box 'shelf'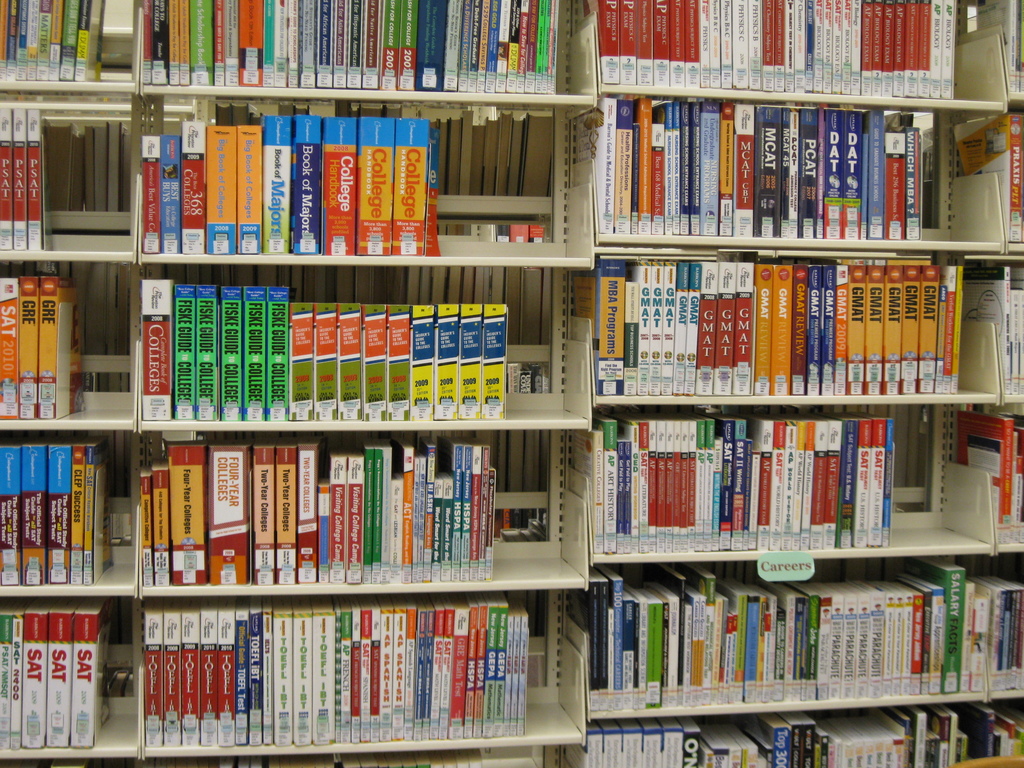
box=[1, 0, 1020, 767]
